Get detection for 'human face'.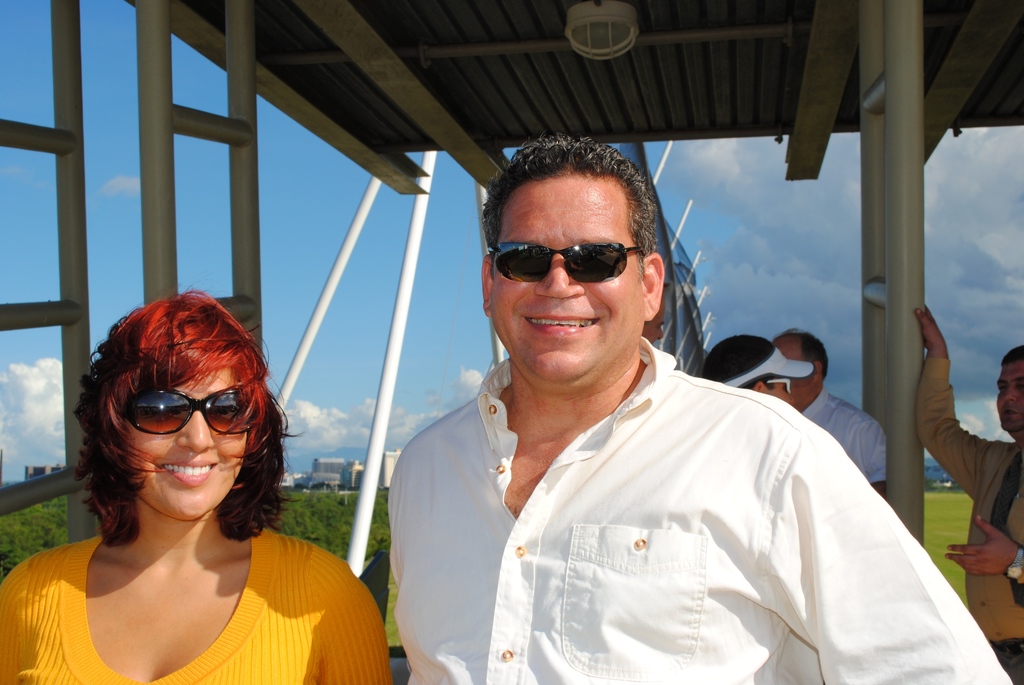
Detection: 493,169,643,381.
